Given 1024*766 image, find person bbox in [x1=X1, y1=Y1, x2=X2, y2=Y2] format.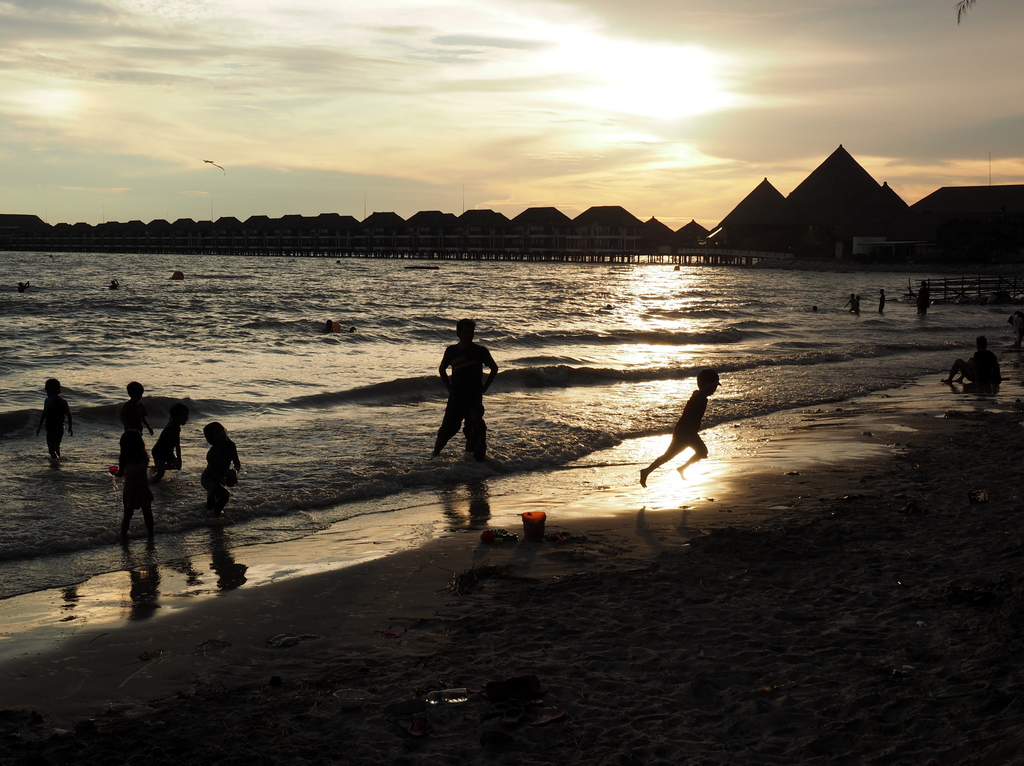
[x1=200, y1=418, x2=244, y2=498].
